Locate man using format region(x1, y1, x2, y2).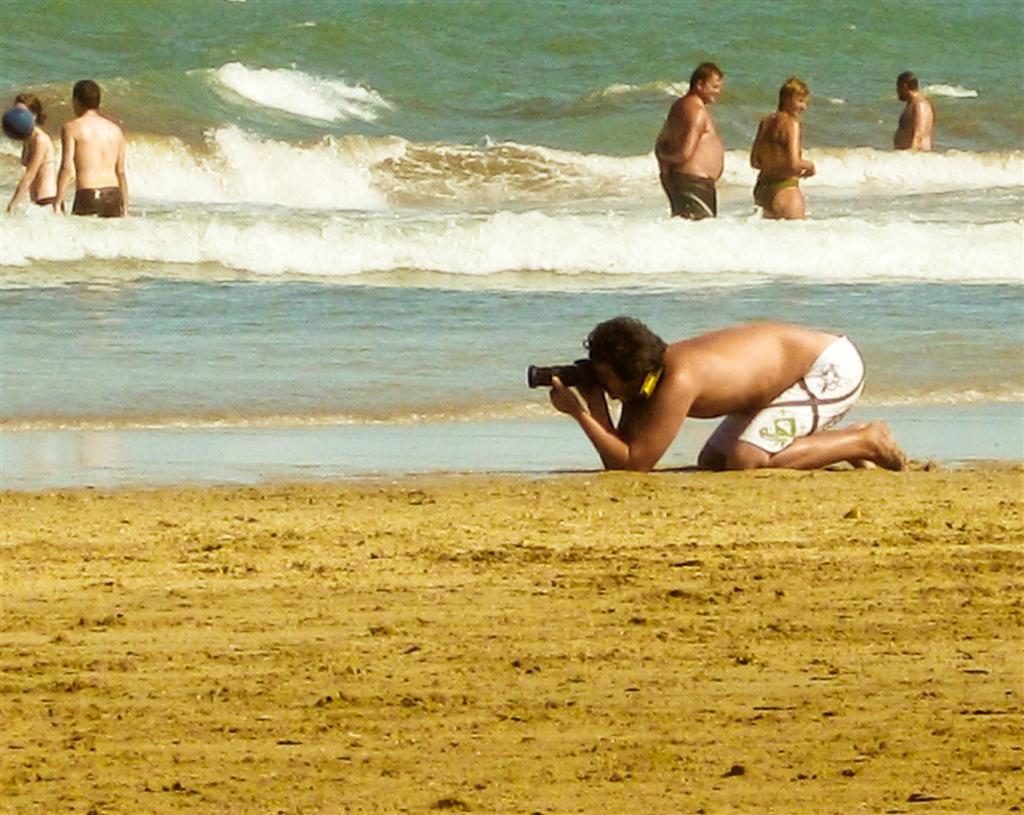
region(509, 279, 890, 489).
